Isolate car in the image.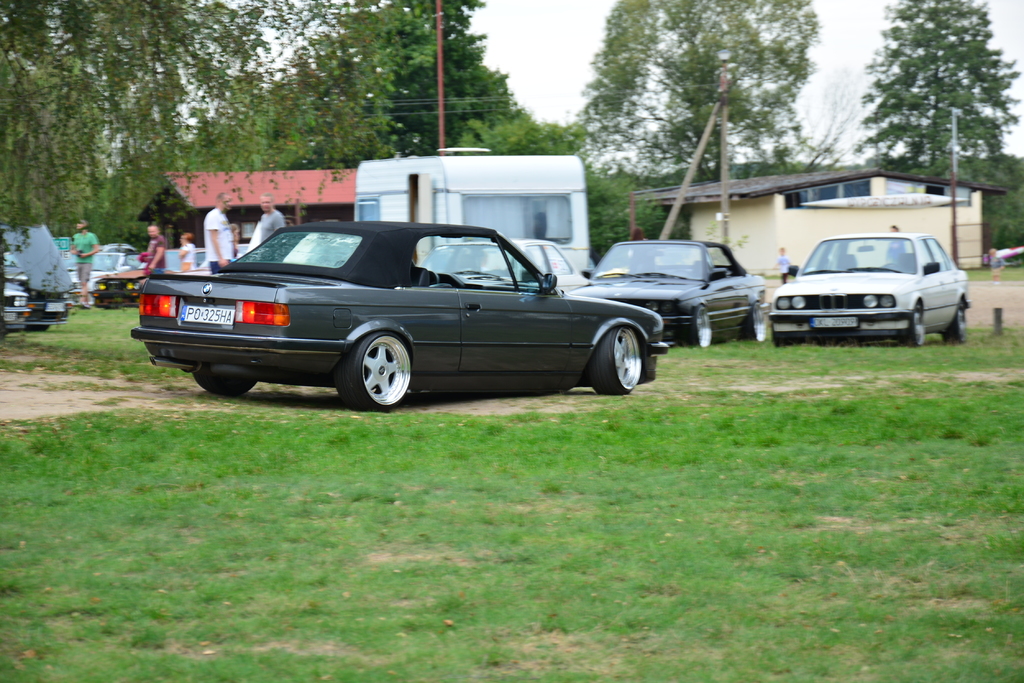
Isolated region: pyautogui.locateOnScreen(0, 282, 36, 341).
